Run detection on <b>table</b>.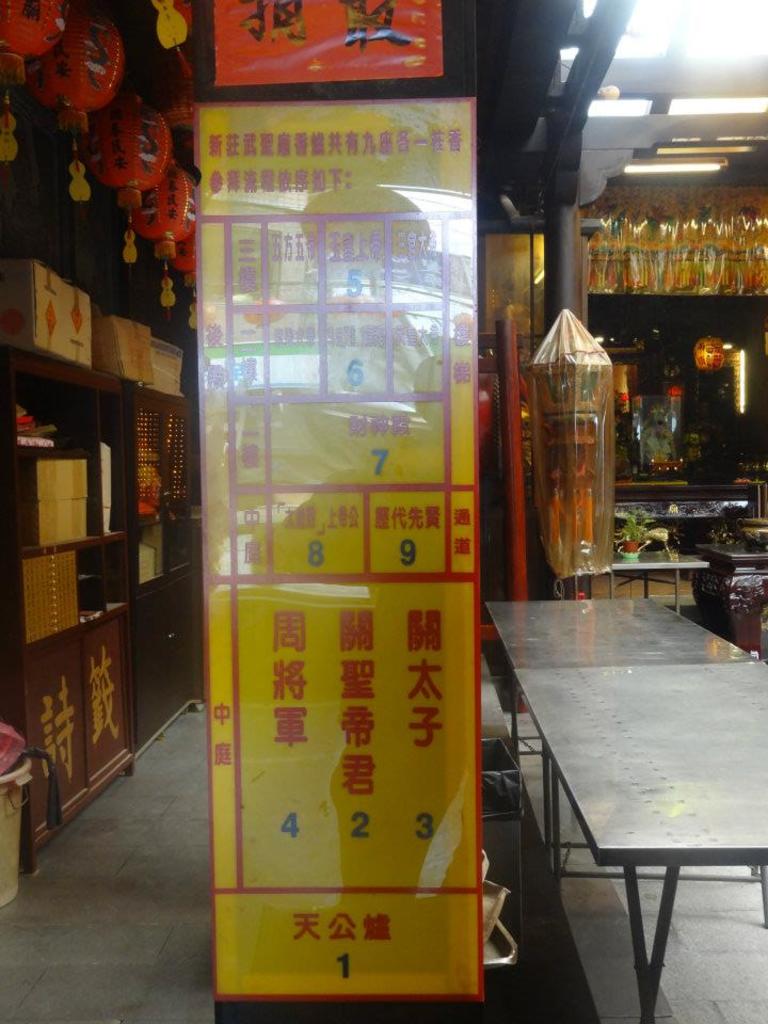
Result: <box>475,580,767,967</box>.
